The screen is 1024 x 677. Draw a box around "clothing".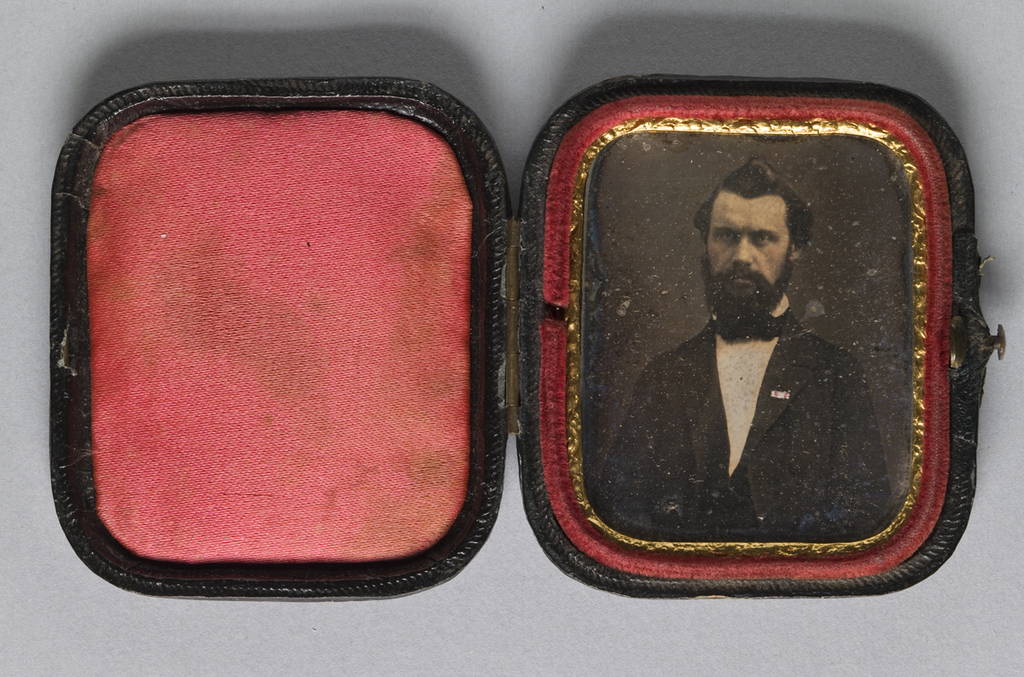
crop(600, 289, 894, 531).
